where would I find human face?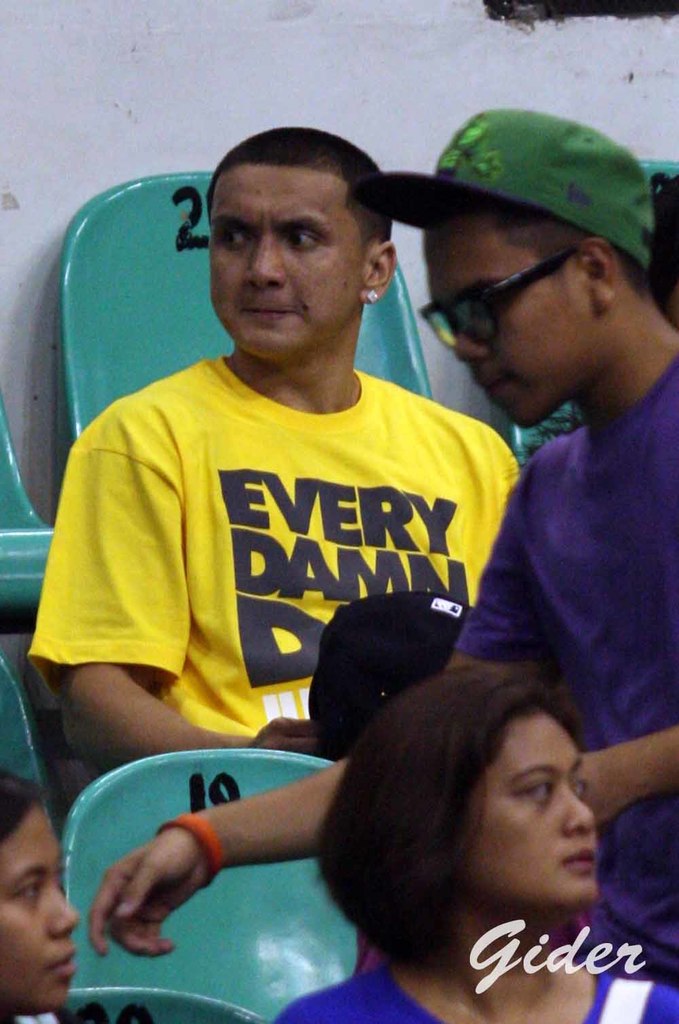
At 448,711,599,908.
